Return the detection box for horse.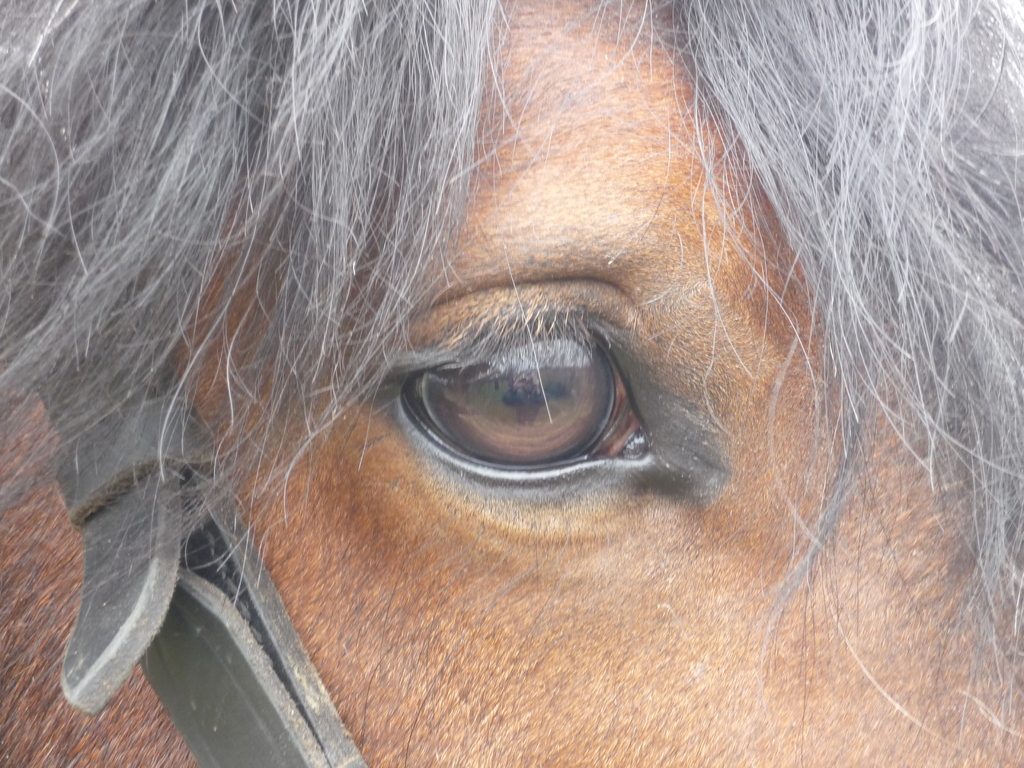
pyautogui.locateOnScreen(0, 0, 1023, 767).
